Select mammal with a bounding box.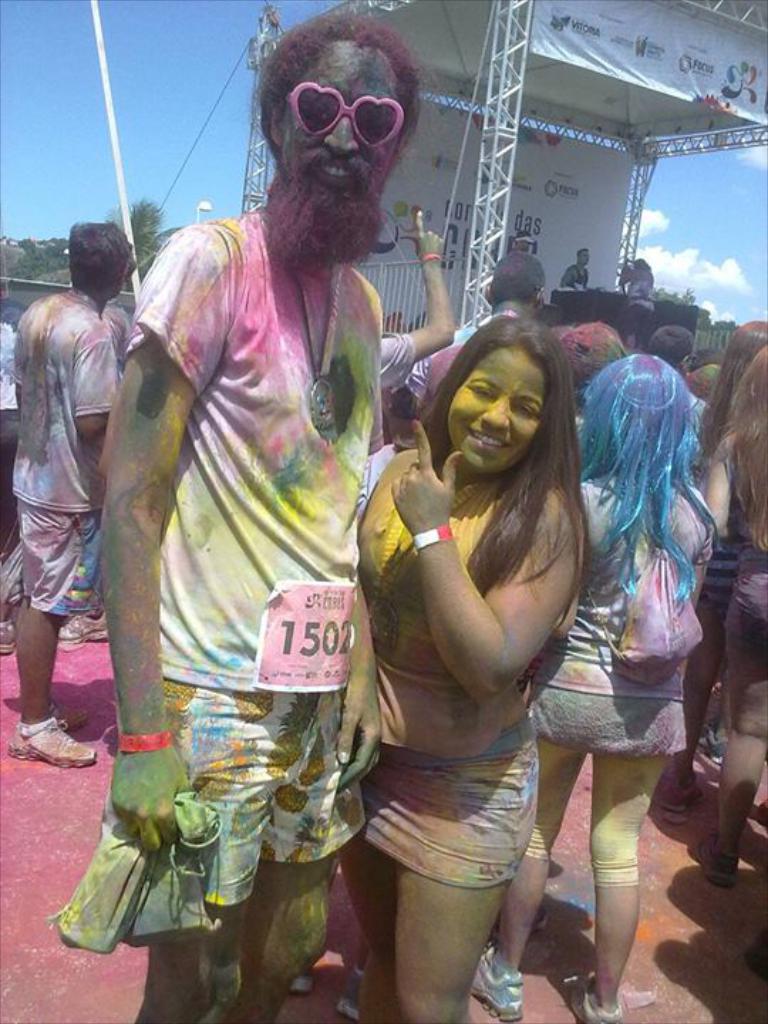
{"x1": 10, "y1": 213, "x2": 122, "y2": 759}.
